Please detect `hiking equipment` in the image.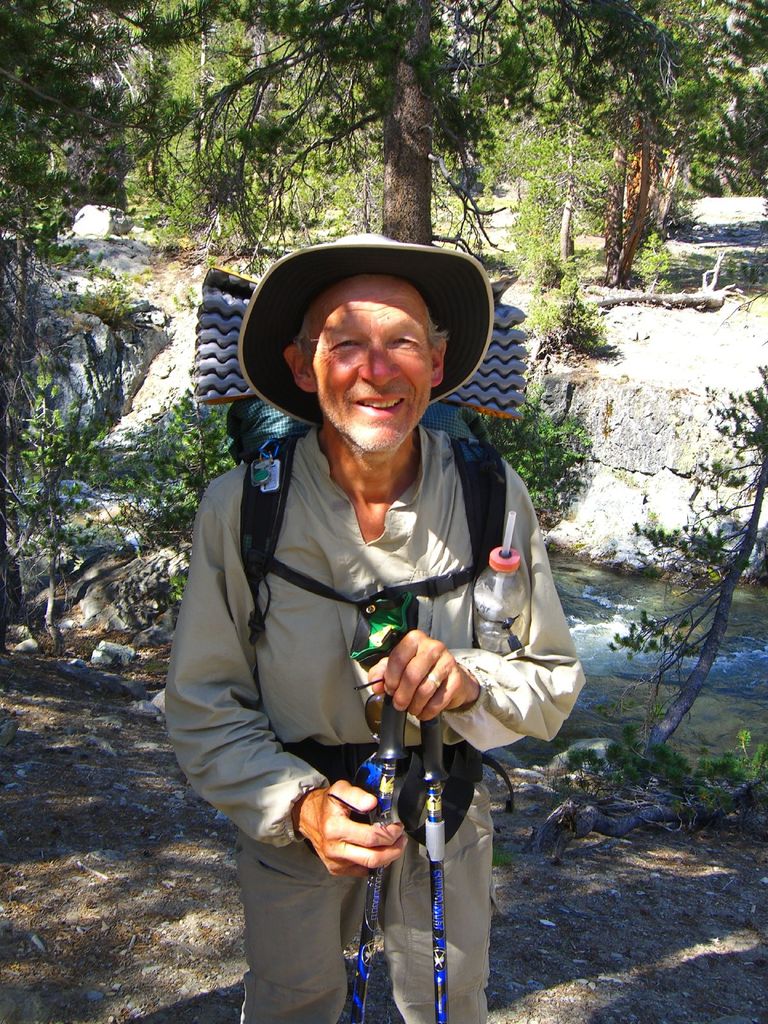
[x1=360, y1=680, x2=407, y2=1023].
